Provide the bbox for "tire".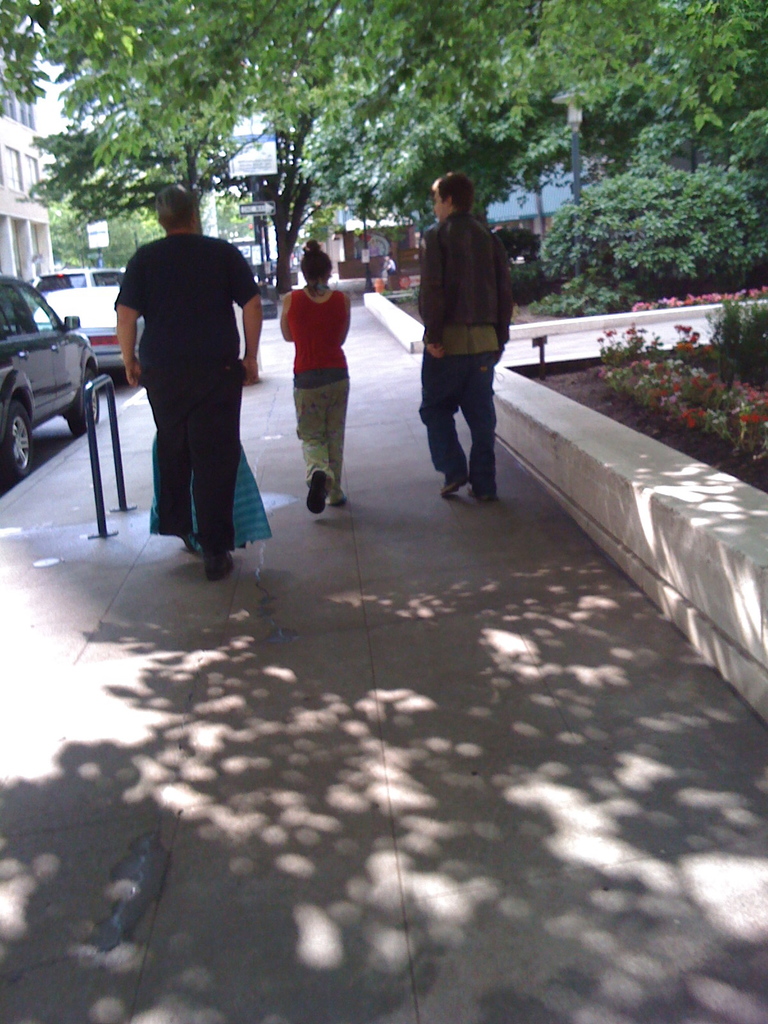
crop(0, 405, 27, 486).
